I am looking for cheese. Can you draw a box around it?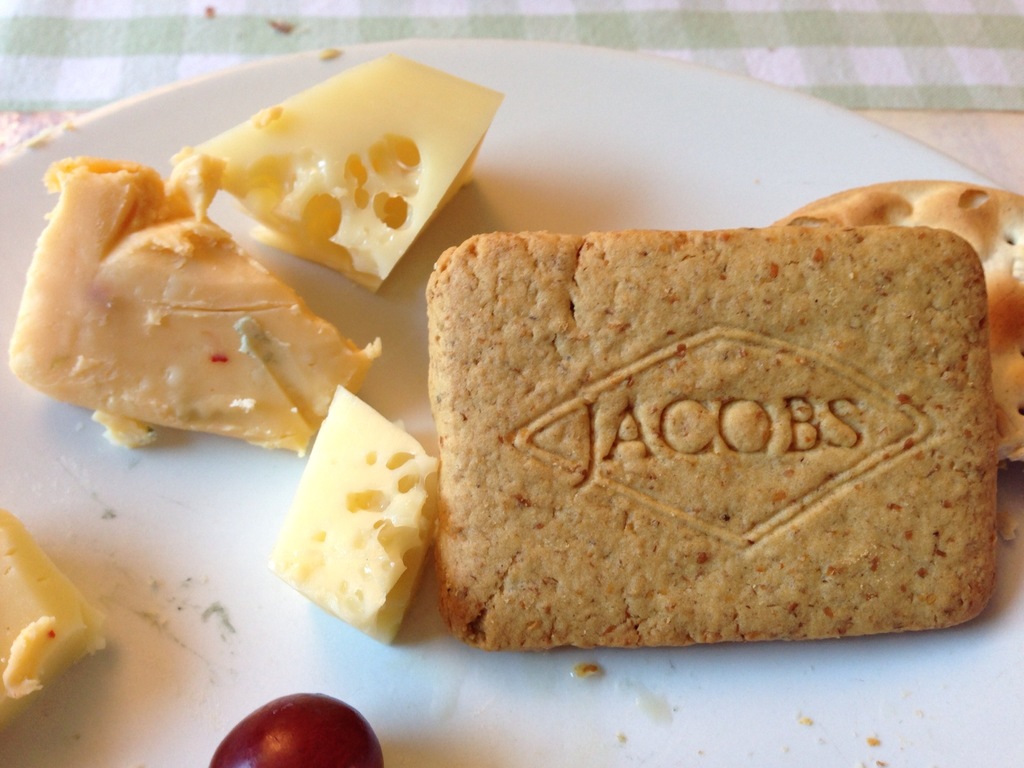
Sure, the bounding box is 1/150/380/455.
